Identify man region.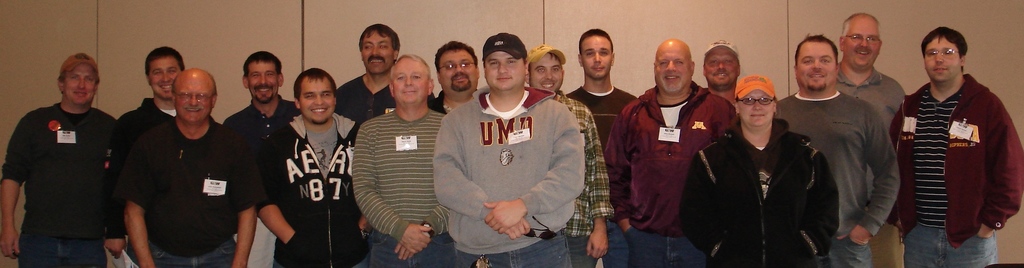
Region: 218 46 305 267.
